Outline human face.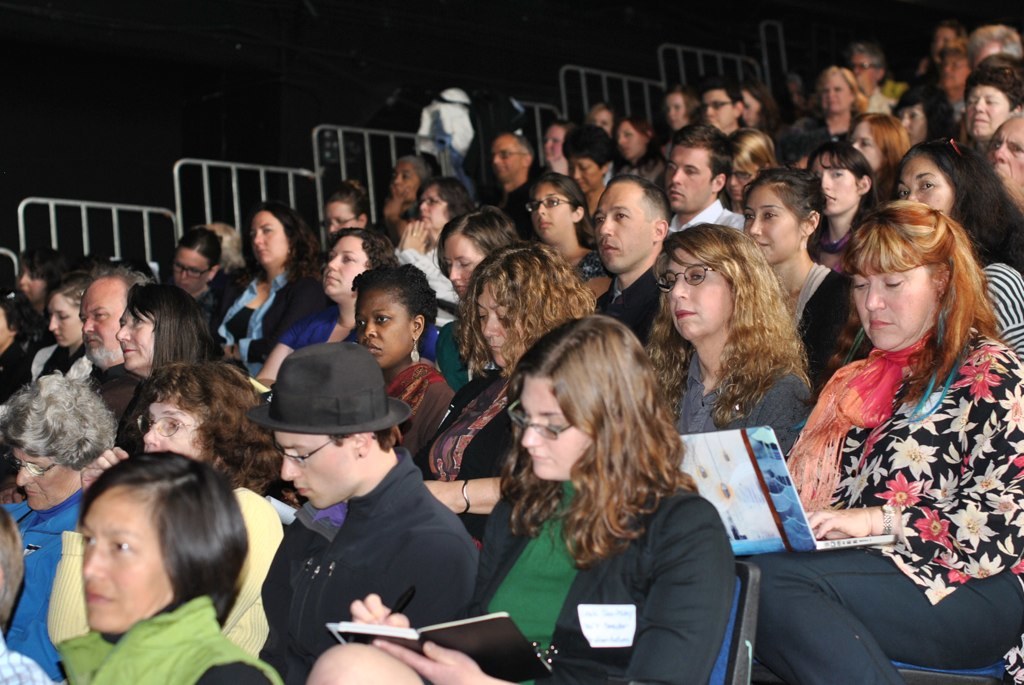
Outline: {"left": 666, "top": 246, "right": 738, "bottom": 337}.
